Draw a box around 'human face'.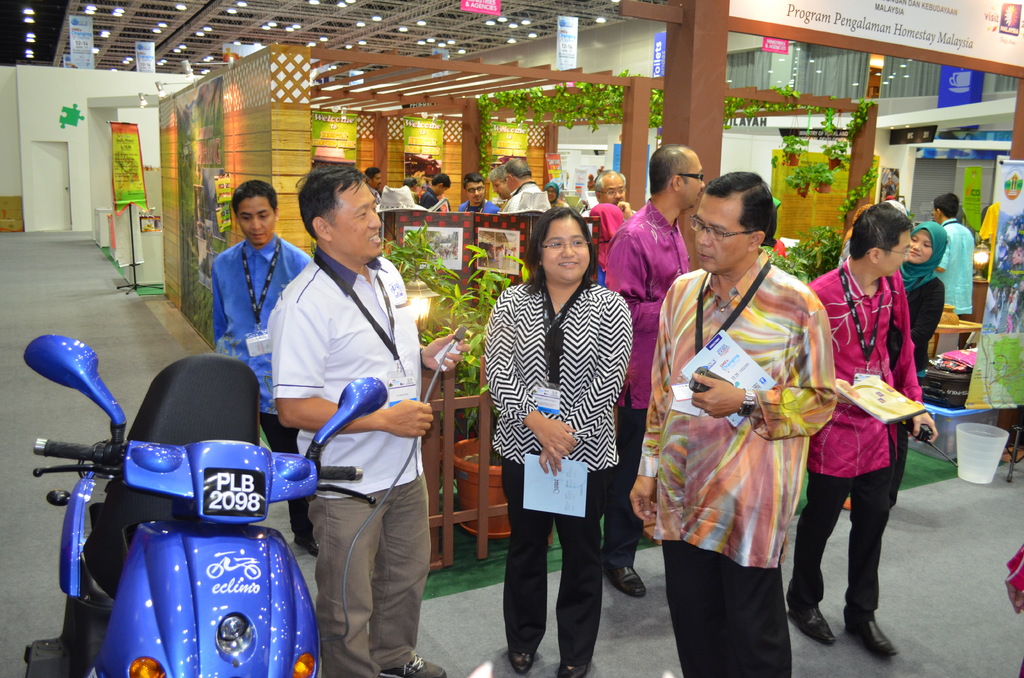
545 188 557 207.
